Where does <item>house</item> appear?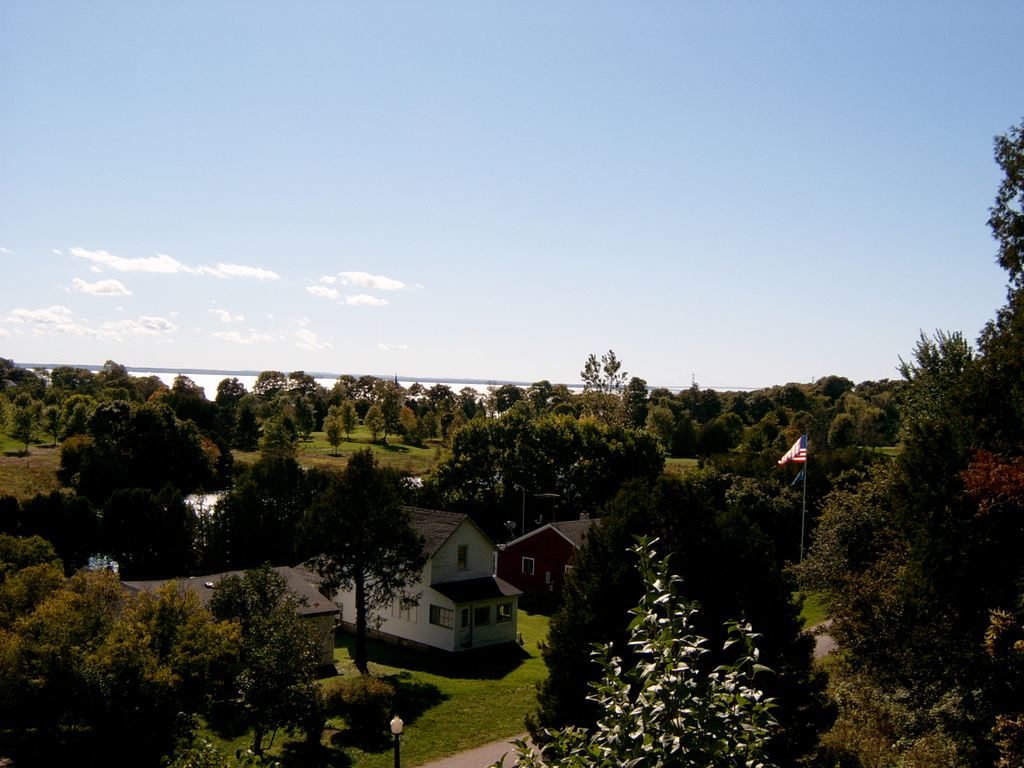
Appears at region(106, 556, 342, 660).
